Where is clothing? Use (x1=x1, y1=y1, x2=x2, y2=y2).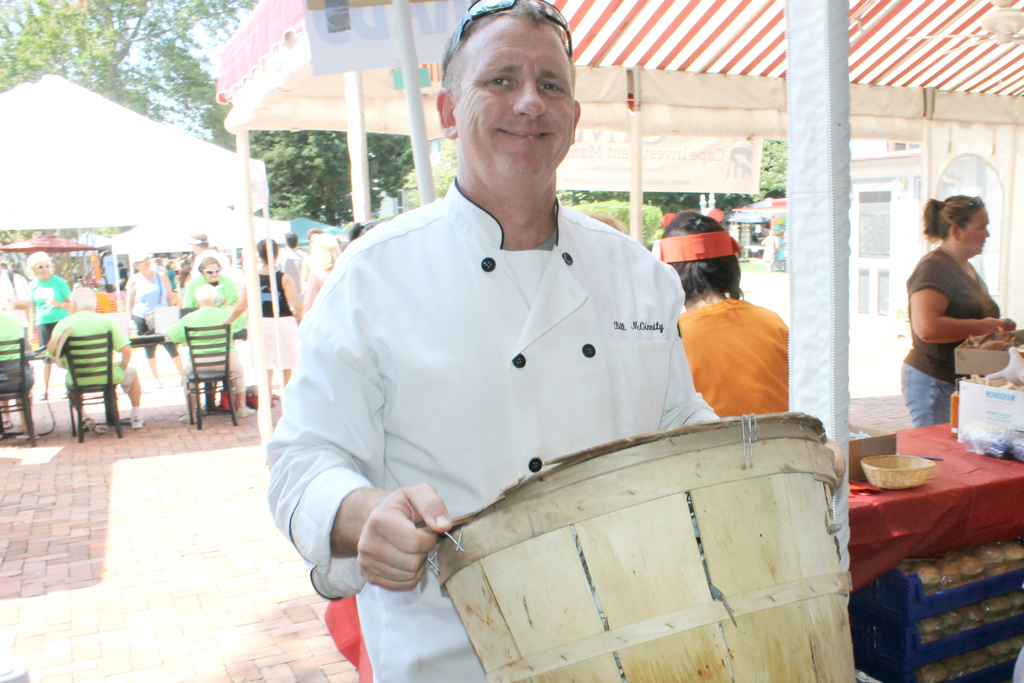
(x1=0, y1=311, x2=35, y2=392).
